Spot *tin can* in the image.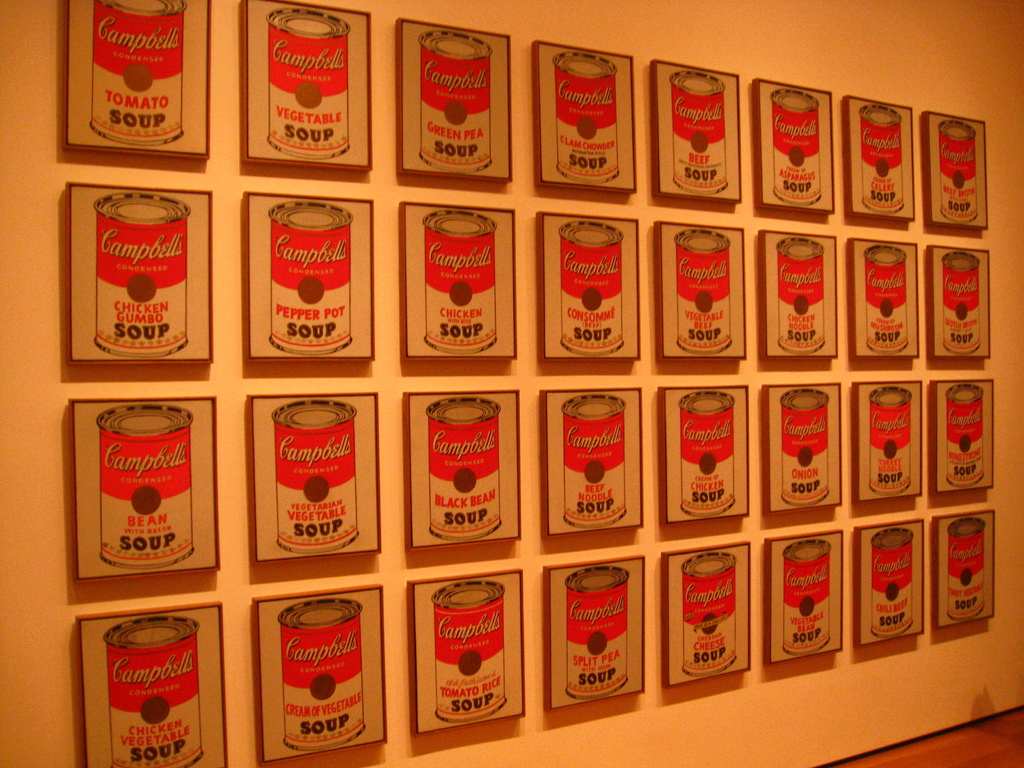
*tin can* found at (left=669, top=63, right=724, bottom=204).
